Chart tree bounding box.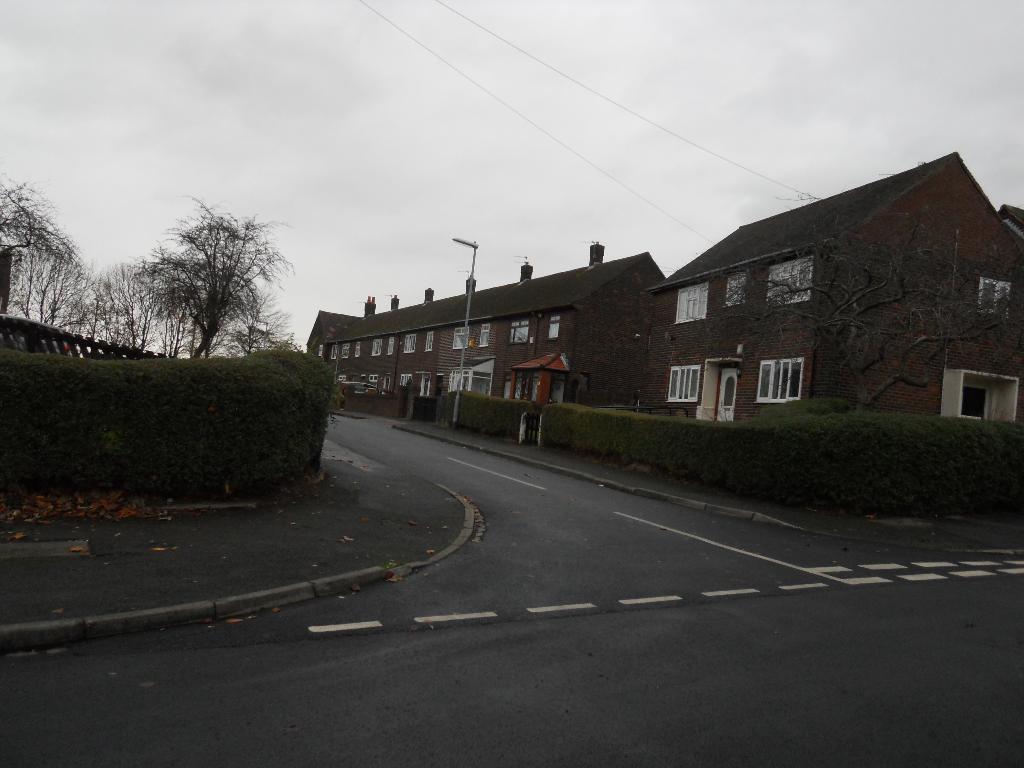
Charted: 690:175:1021:413.
